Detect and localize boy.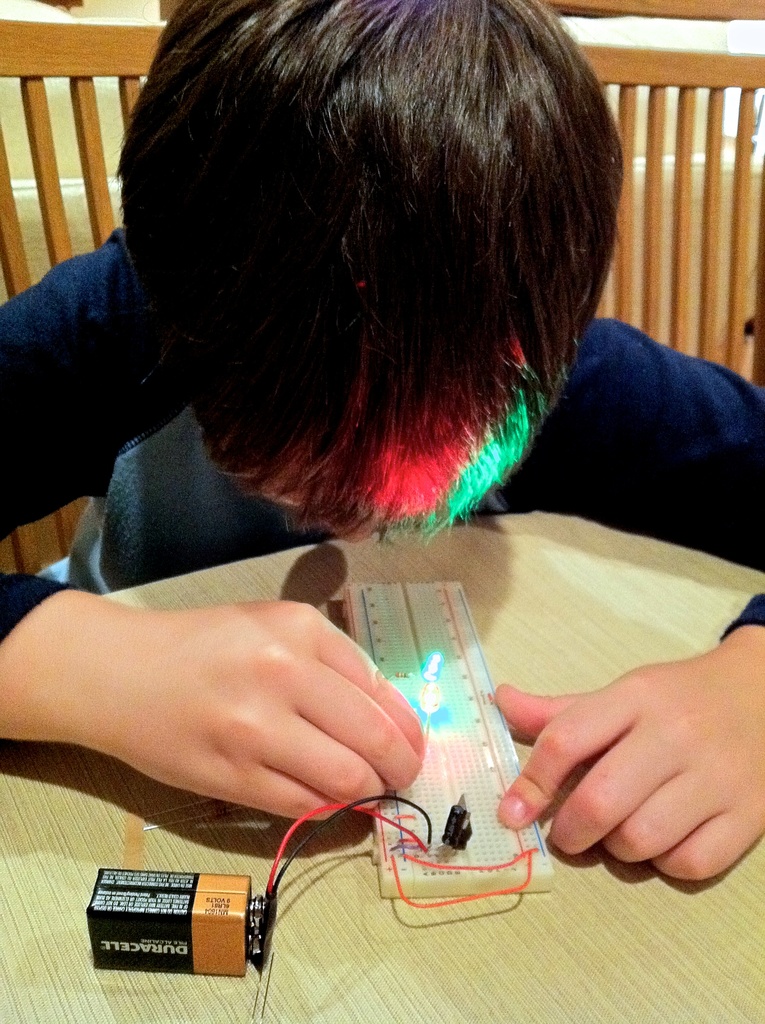
Localized at <region>0, 0, 764, 886</region>.
